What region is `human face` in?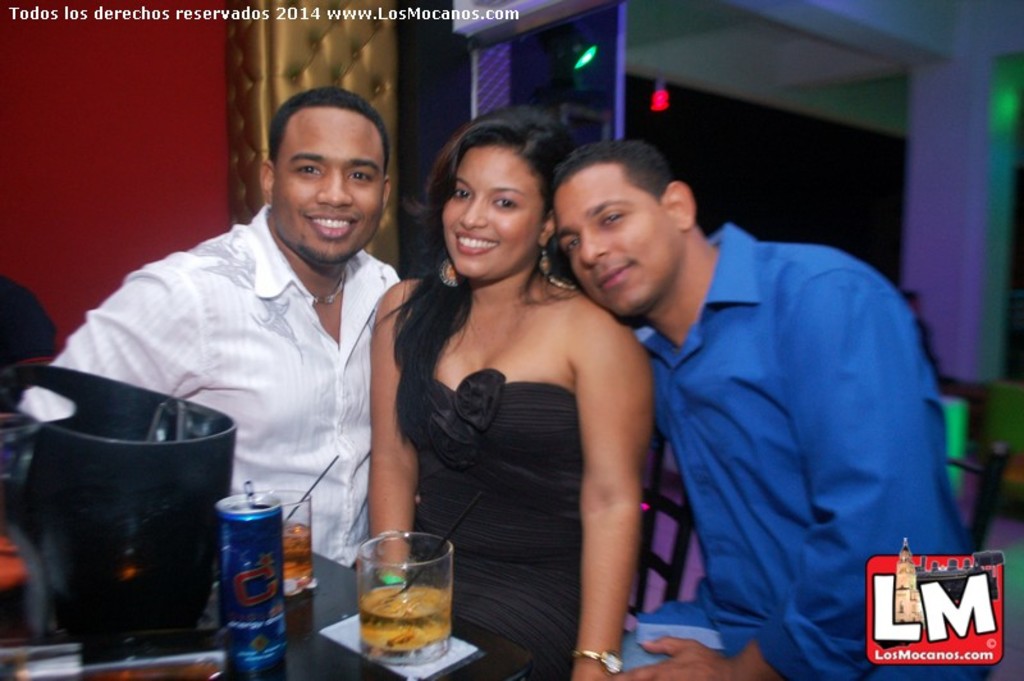
(x1=273, y1=111, x2=387, y2=264).
